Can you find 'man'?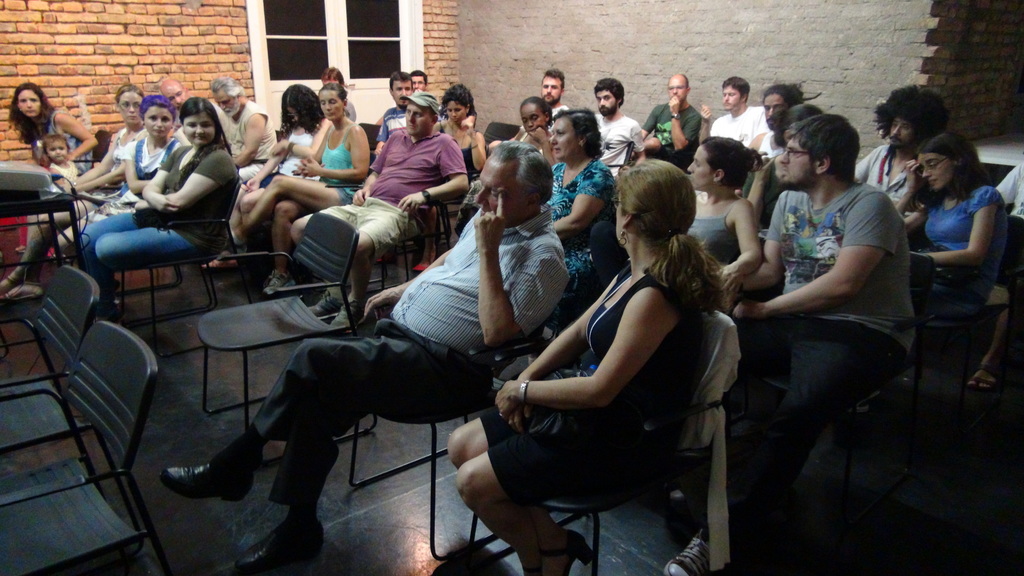
Yes, bounding box: [588,75,648,174].
